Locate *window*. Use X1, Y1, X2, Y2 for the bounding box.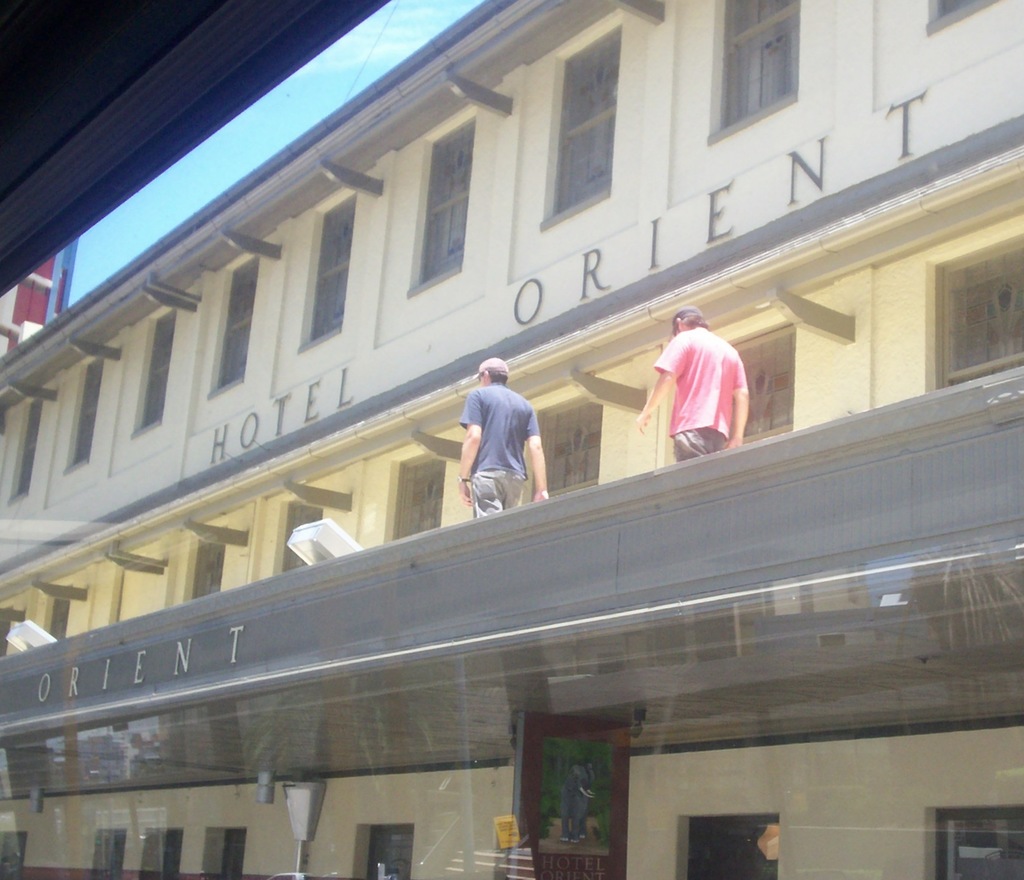
541, 26, 623, 228.
